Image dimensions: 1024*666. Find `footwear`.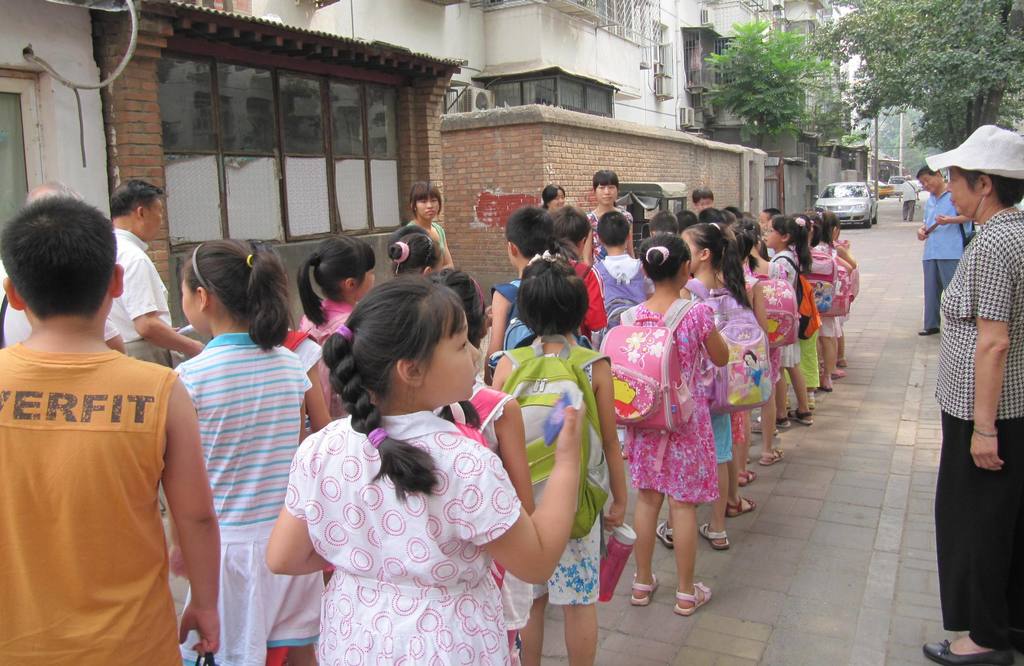
776 417 793 430.
